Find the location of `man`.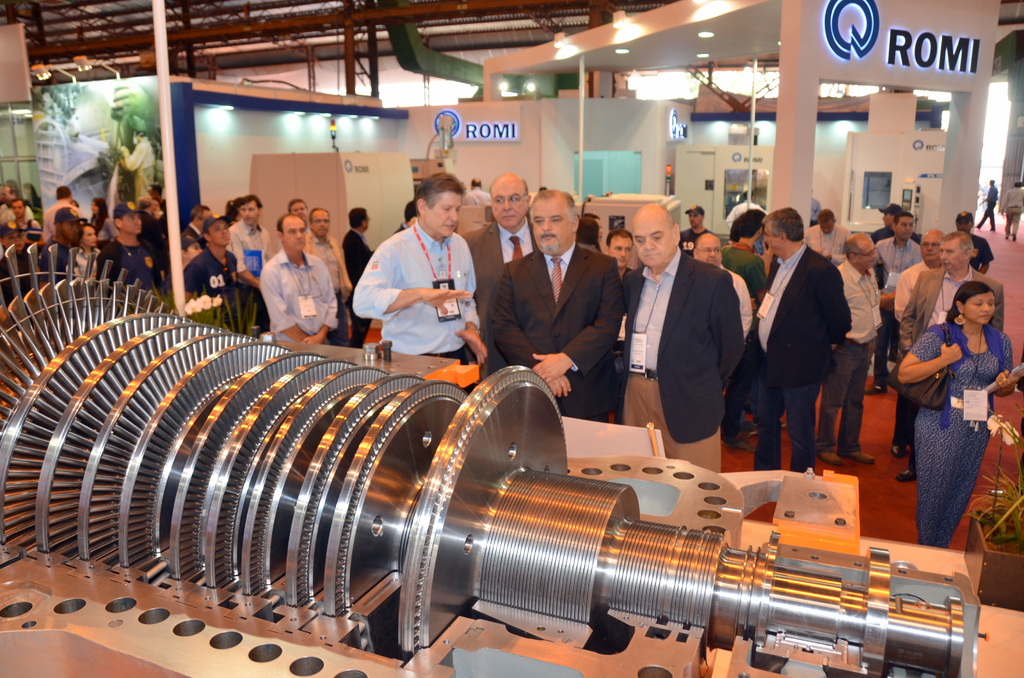
Location: (left=867, top=211, right=925, bottom=394).
